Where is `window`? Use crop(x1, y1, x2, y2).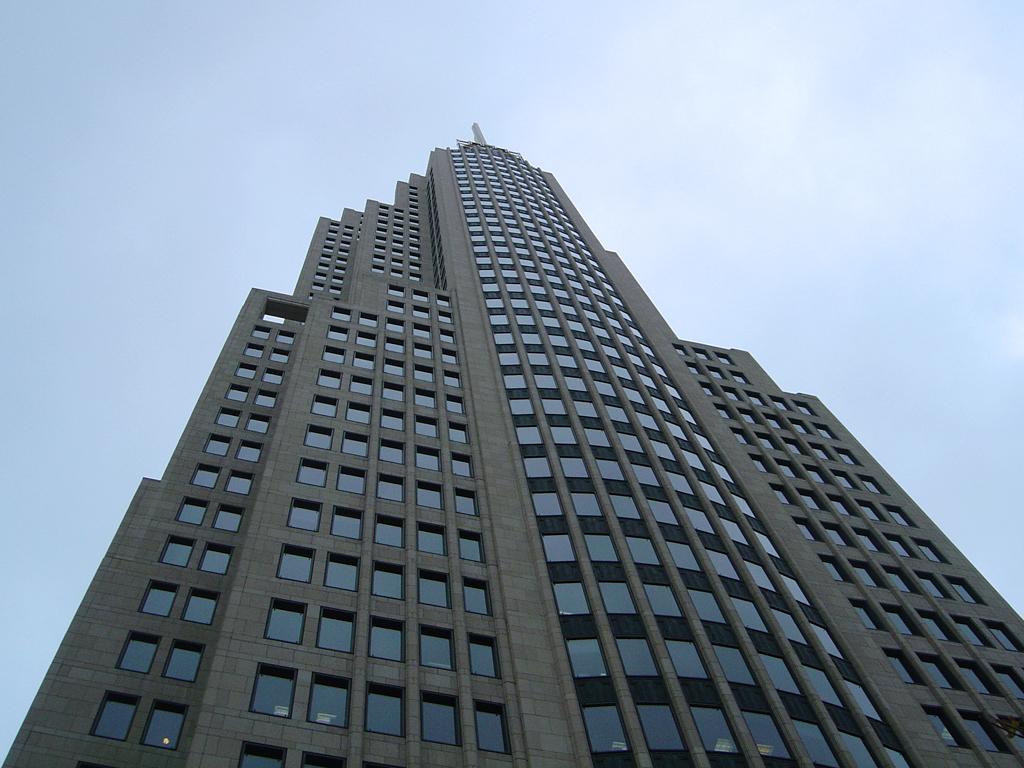
crop(598, 578, 638, 619).
